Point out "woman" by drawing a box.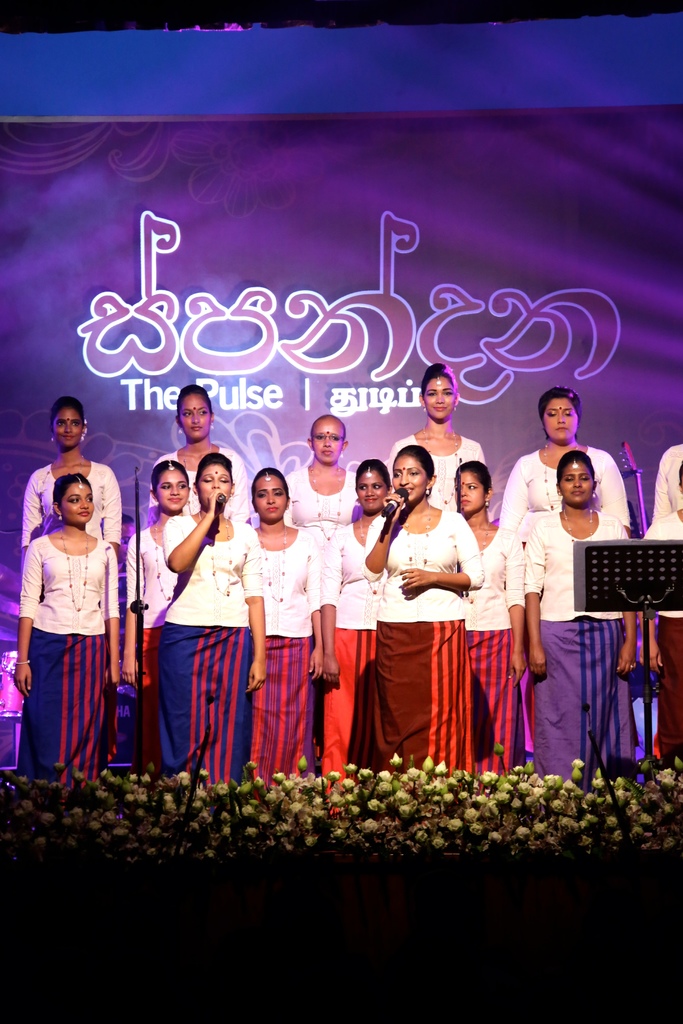
{"x1": 435, "y1": 458, "x2": 521, "y2": 778}.
